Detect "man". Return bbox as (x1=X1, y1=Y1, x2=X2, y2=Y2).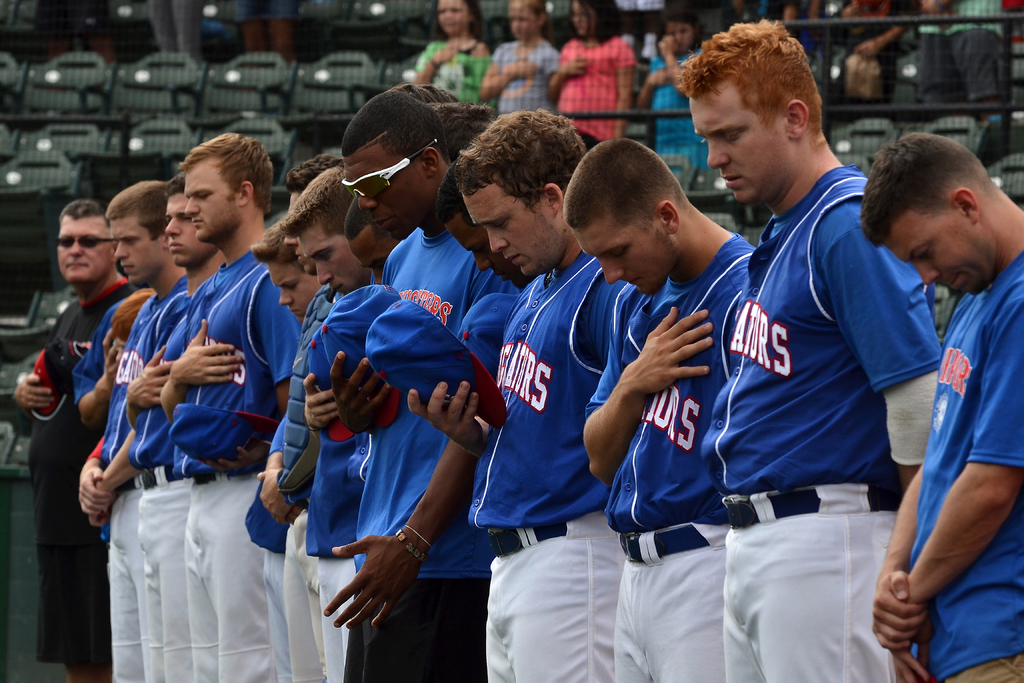
(x1=282, y1=142, x2=342, y2=210).
